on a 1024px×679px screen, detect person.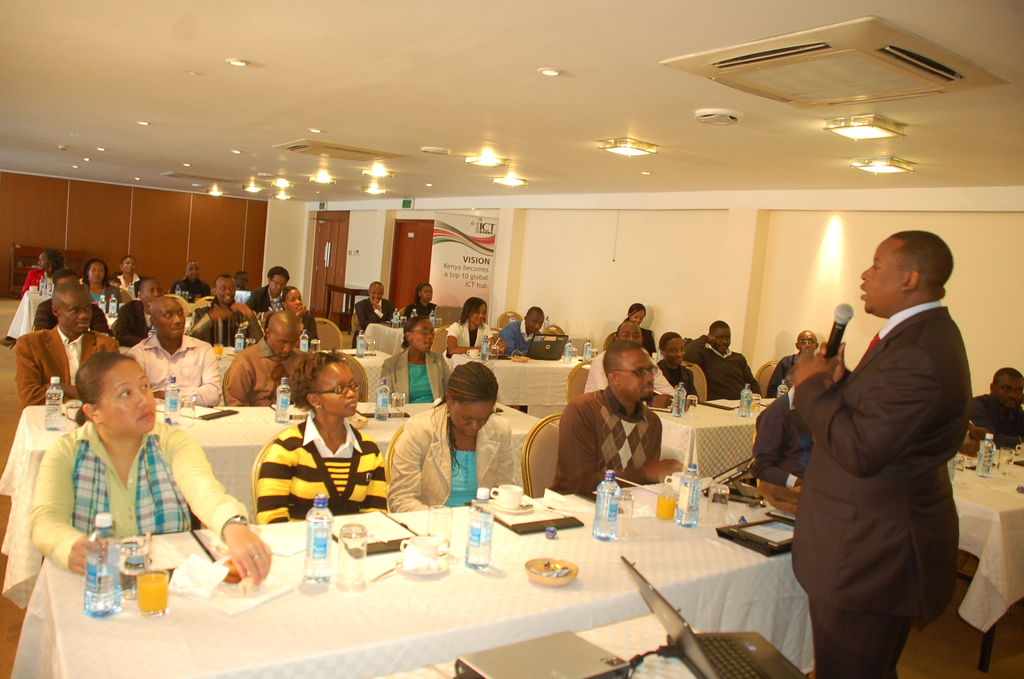
{"x1": 116, "y1": 253, "x2": 141, "y2": 288}.
